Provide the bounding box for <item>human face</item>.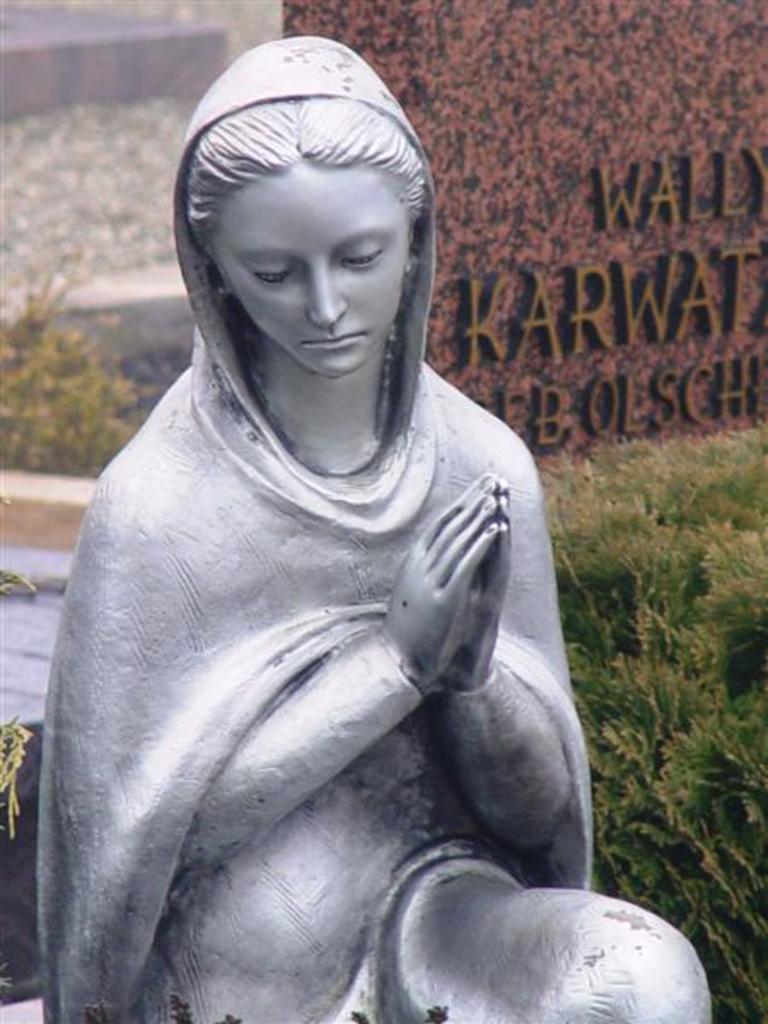
232/162/410/377.
